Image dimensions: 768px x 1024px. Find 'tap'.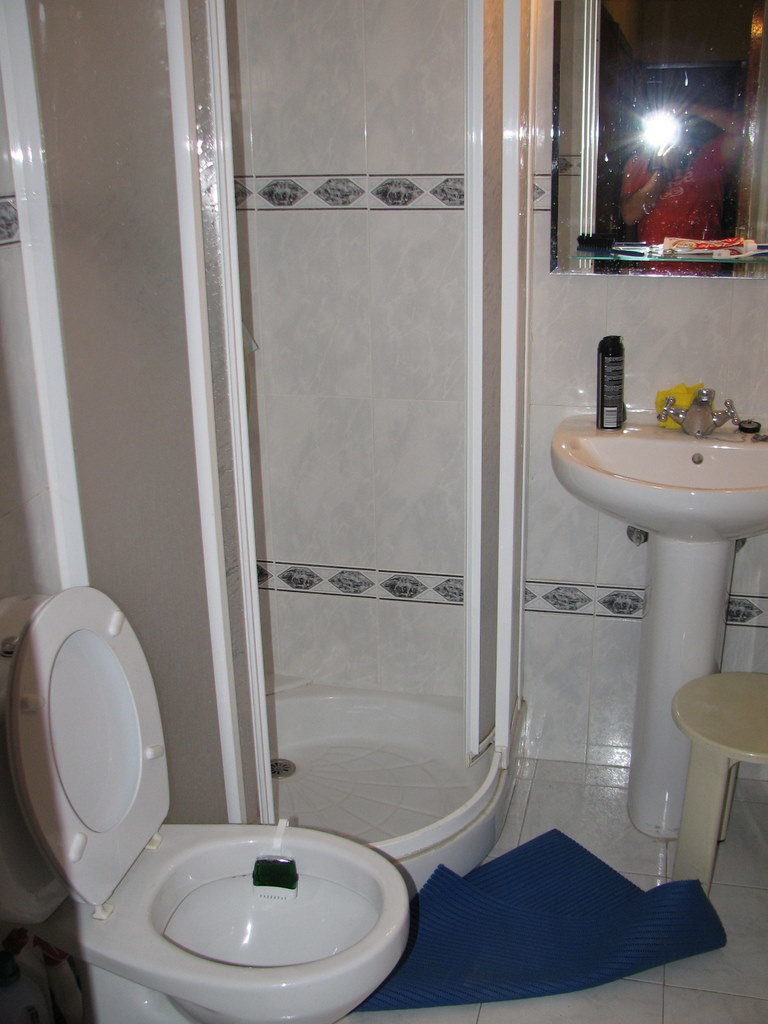
681,385,717,443.
